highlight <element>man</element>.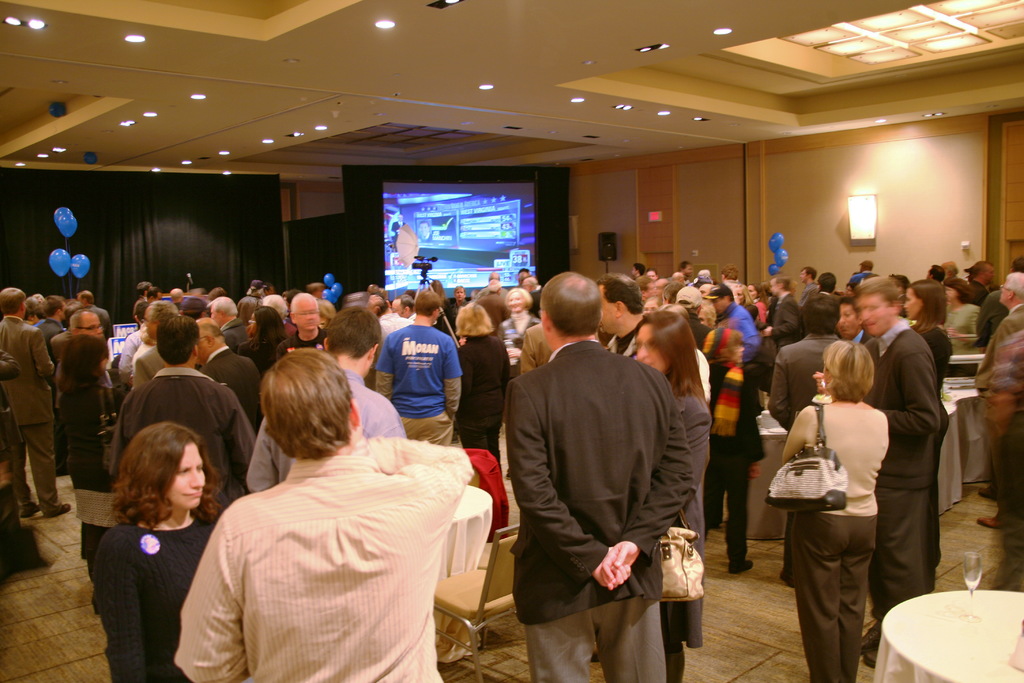
Highlighted region: Rect(0, 343, 22, 559).
